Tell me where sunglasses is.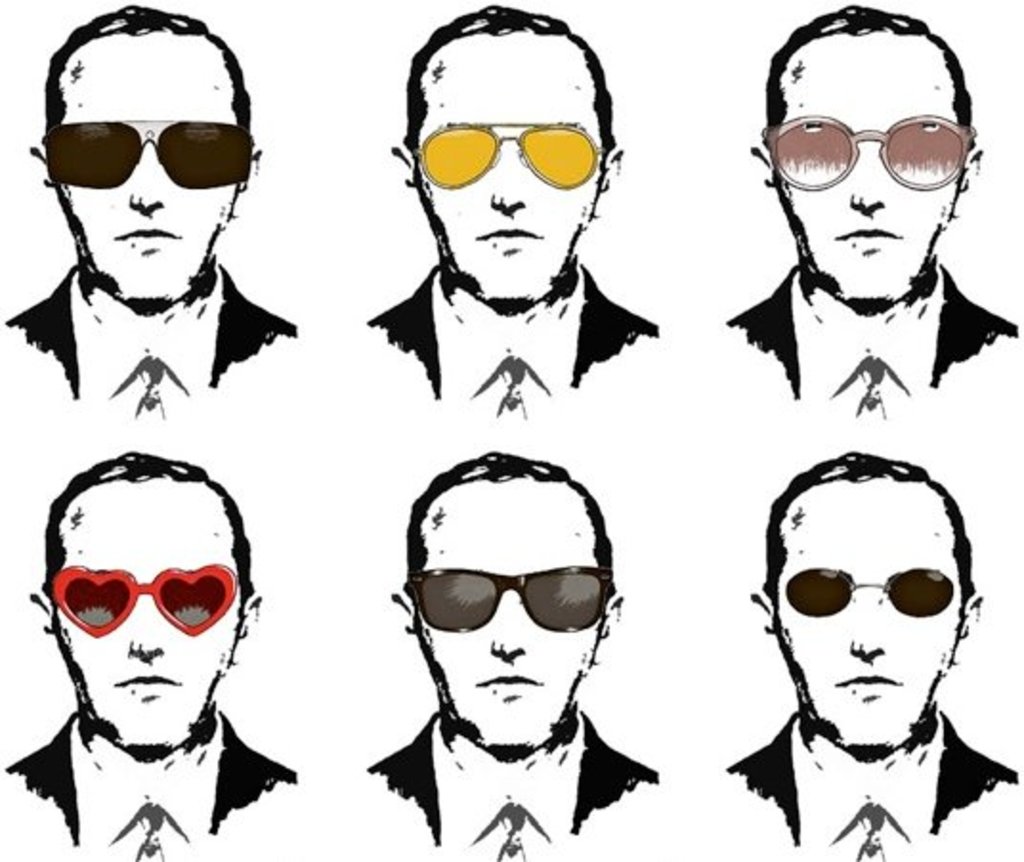
sunglasses is at 407,566,602,636.
